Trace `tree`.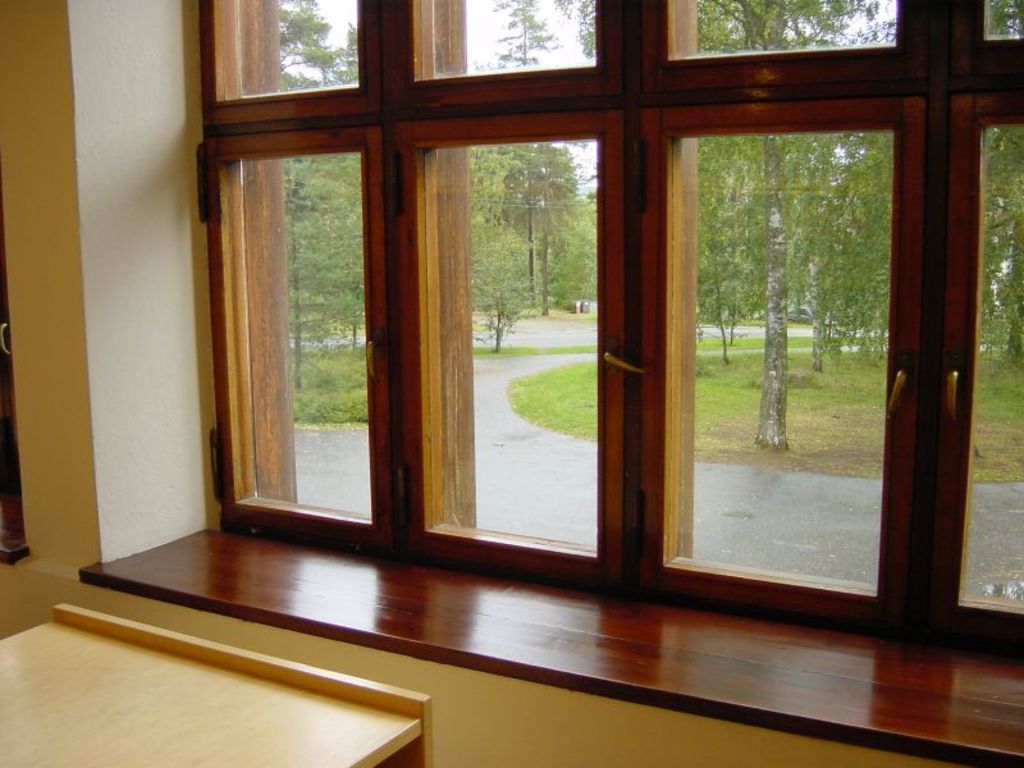
Traced to bbox=[493, 0, 561, 72].
